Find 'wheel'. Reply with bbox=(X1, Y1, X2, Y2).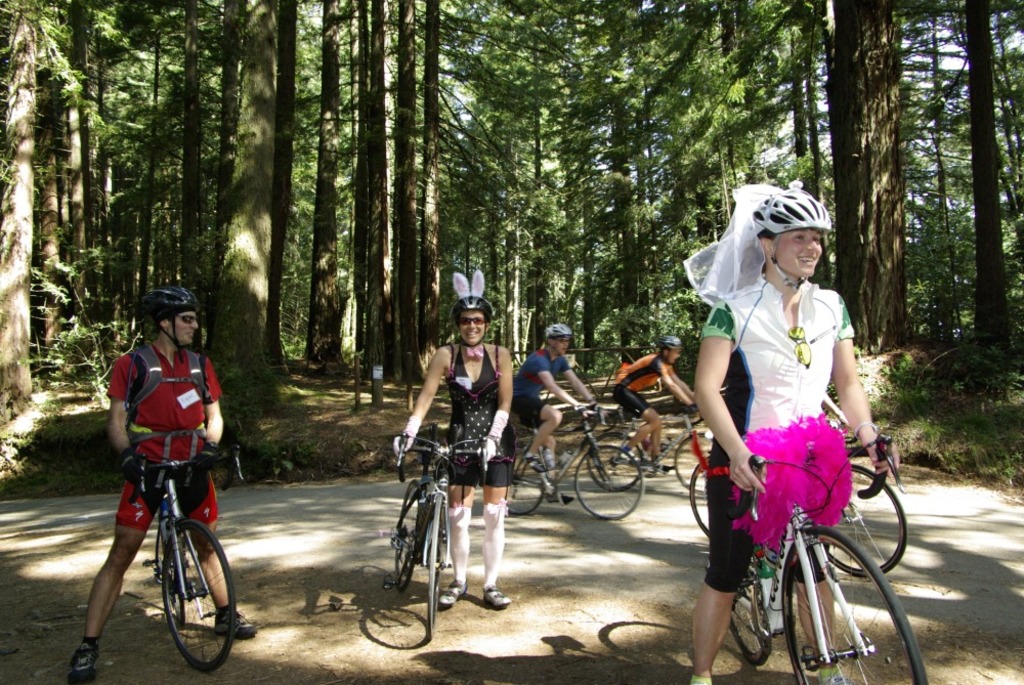
bbox=(688, 455, 716, 543).
